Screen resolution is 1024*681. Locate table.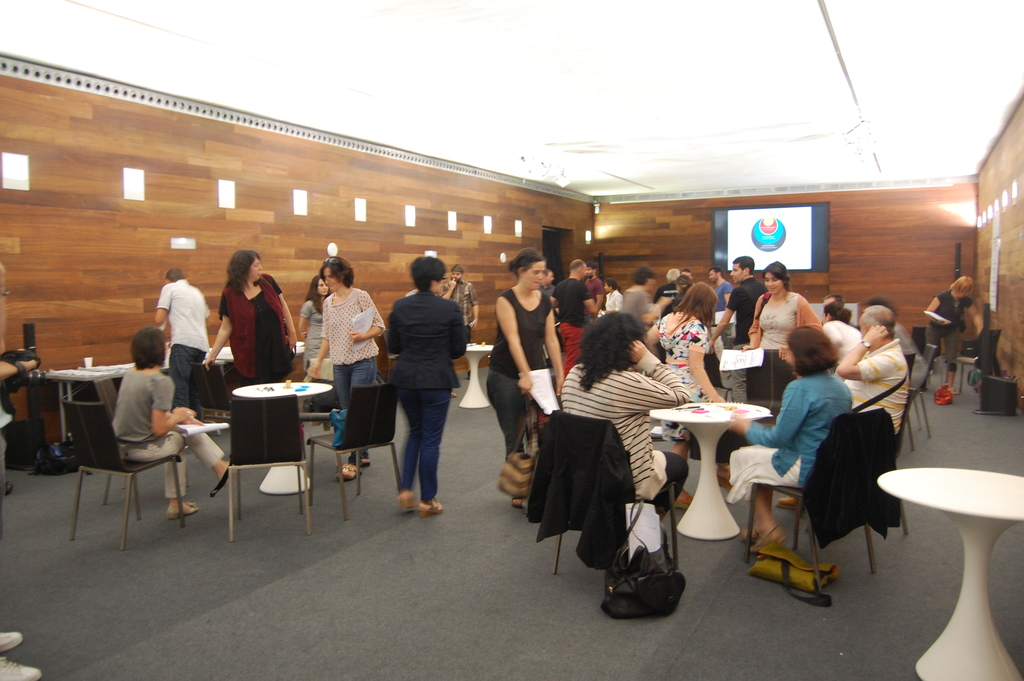
region(650, 398, 772, 536).
